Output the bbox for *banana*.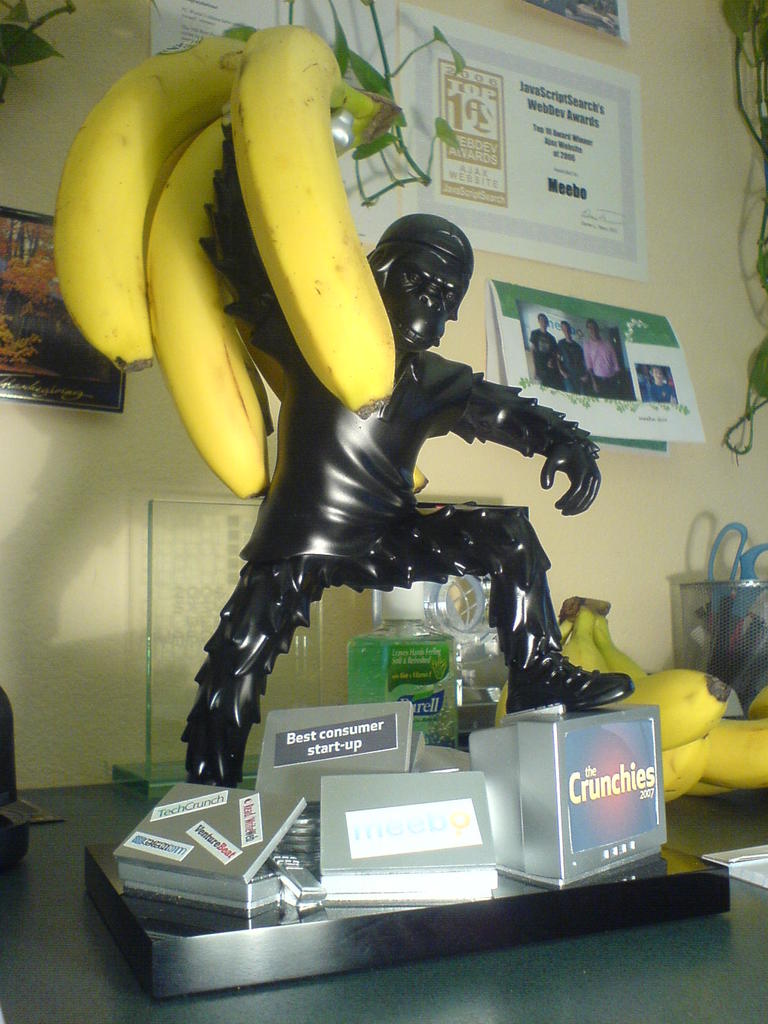
locate(62, 15, 454, 457).
